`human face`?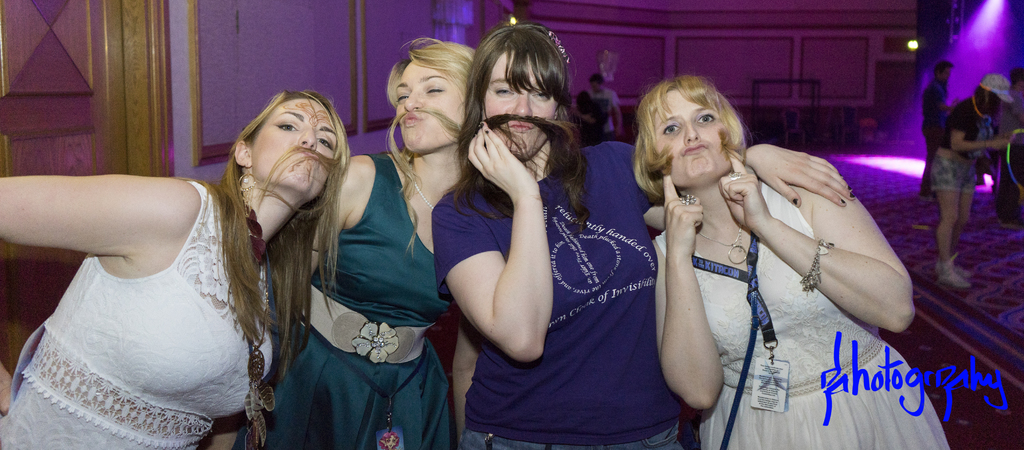
648, 90, 737, 181
